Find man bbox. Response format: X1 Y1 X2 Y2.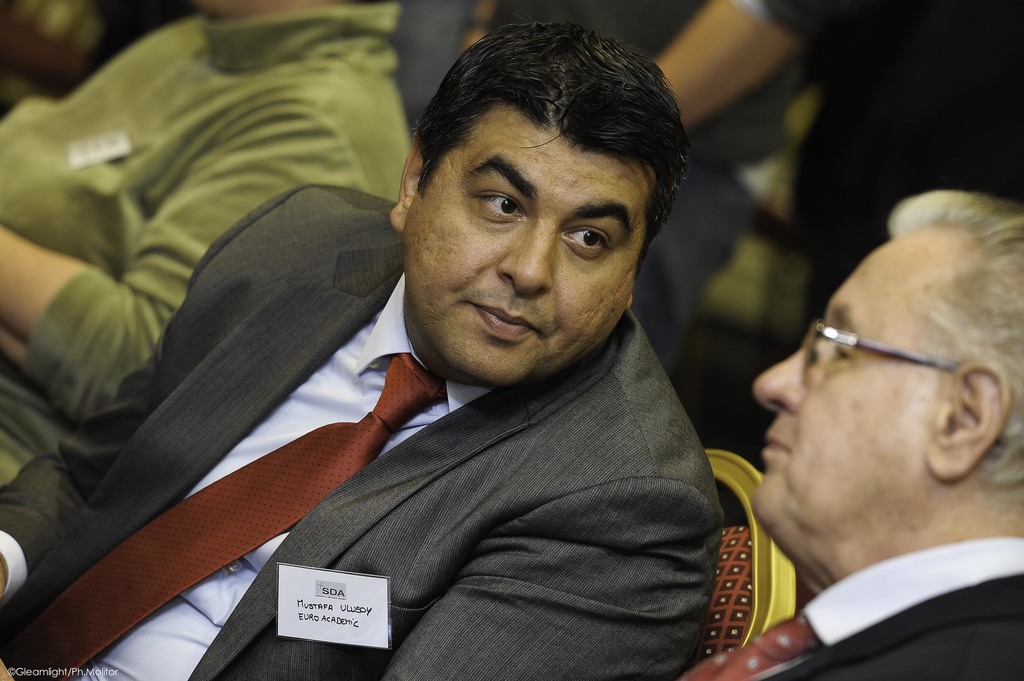
701 200 1023 667.
